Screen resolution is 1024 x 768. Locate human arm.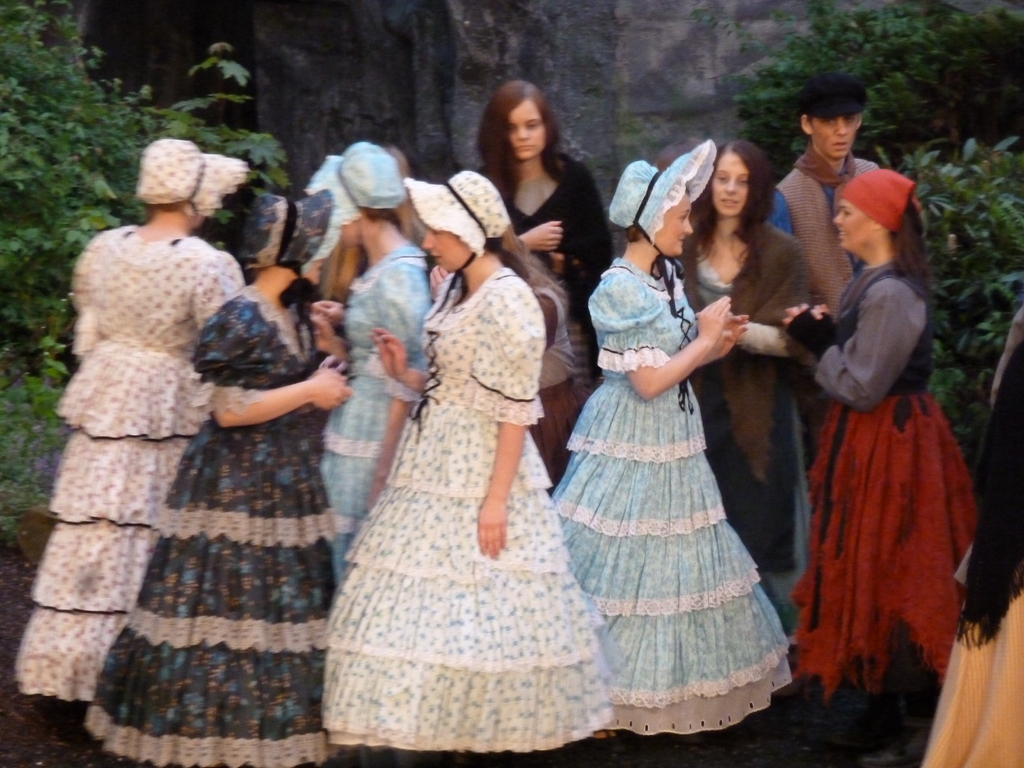
bbox(189, 248, 248, 331).
